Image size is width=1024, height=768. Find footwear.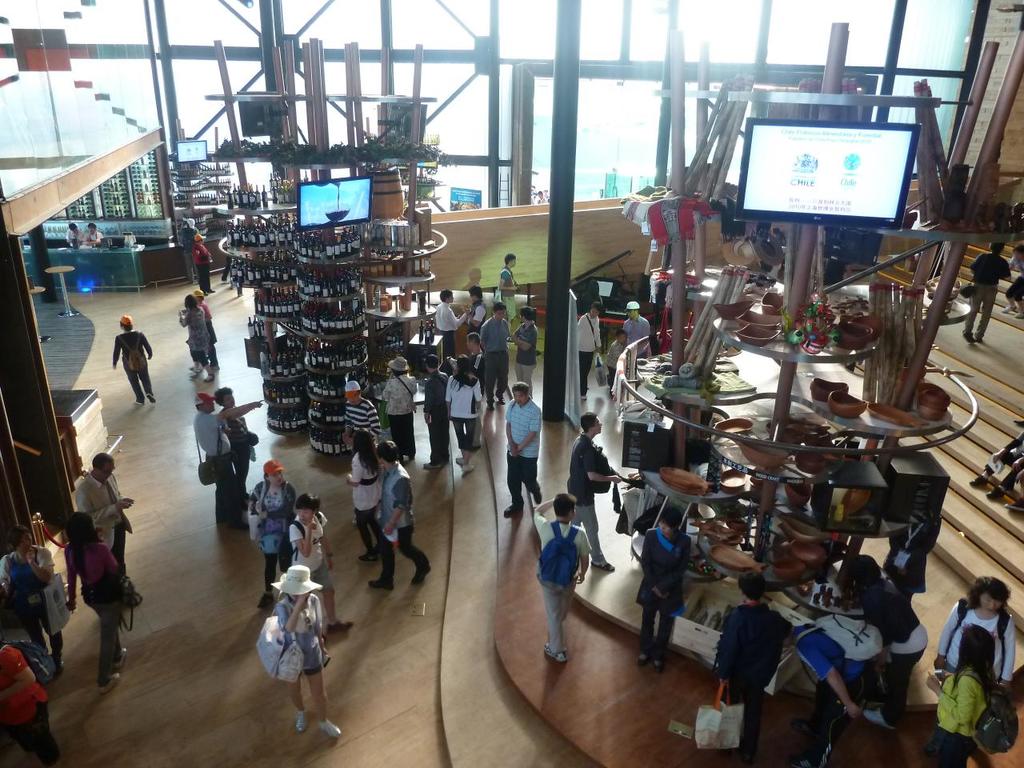
BBox(198, 372, 214, 382).
